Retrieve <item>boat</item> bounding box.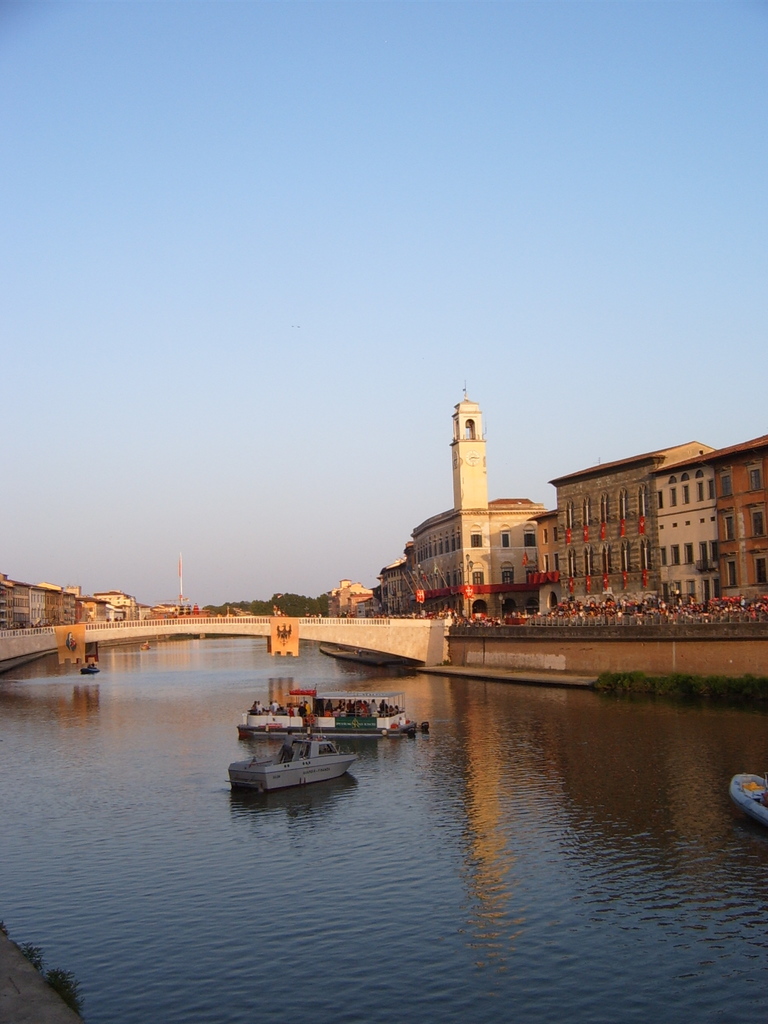
Bounding box: crop(238, 682, 426, 738).
